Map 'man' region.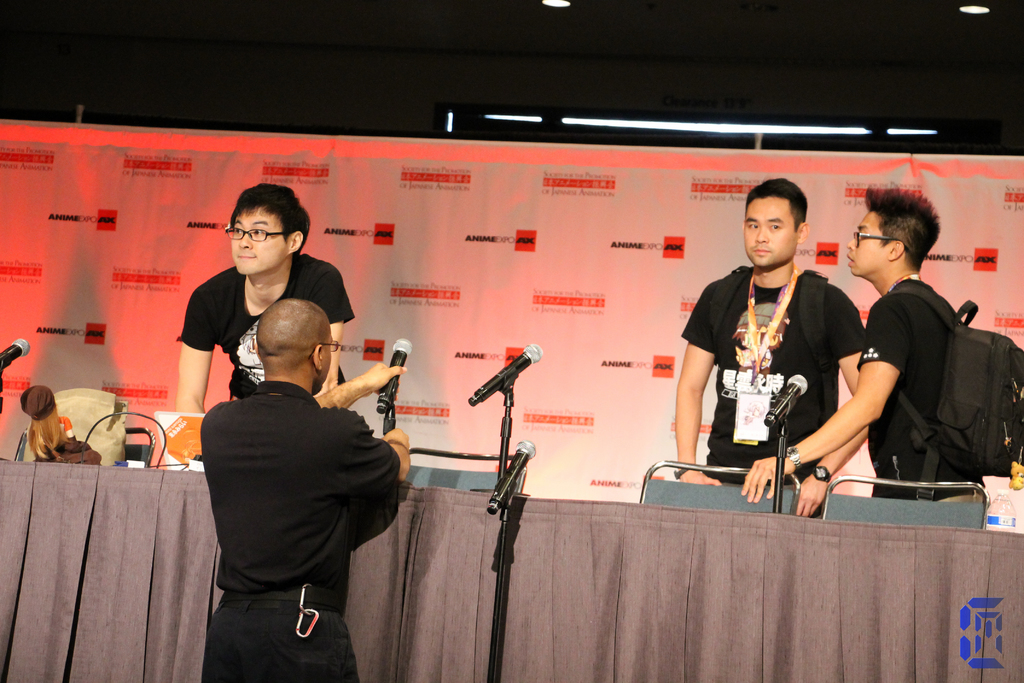
Mapped to [735, 181, 1017, 523].
